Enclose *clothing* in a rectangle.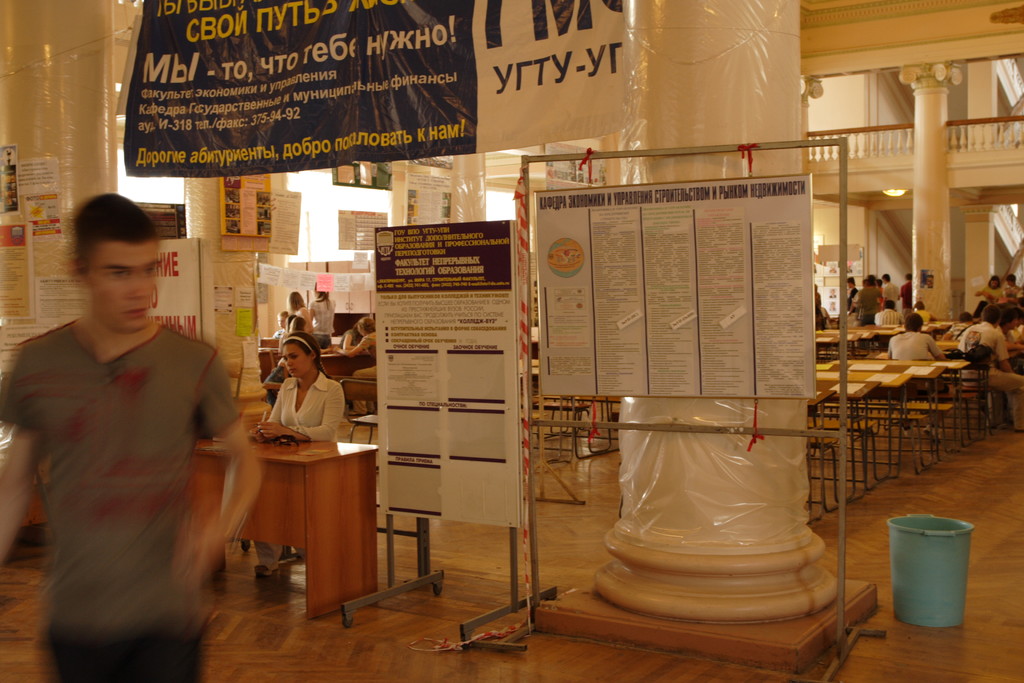
select_region(352, 331, 381, 356).
